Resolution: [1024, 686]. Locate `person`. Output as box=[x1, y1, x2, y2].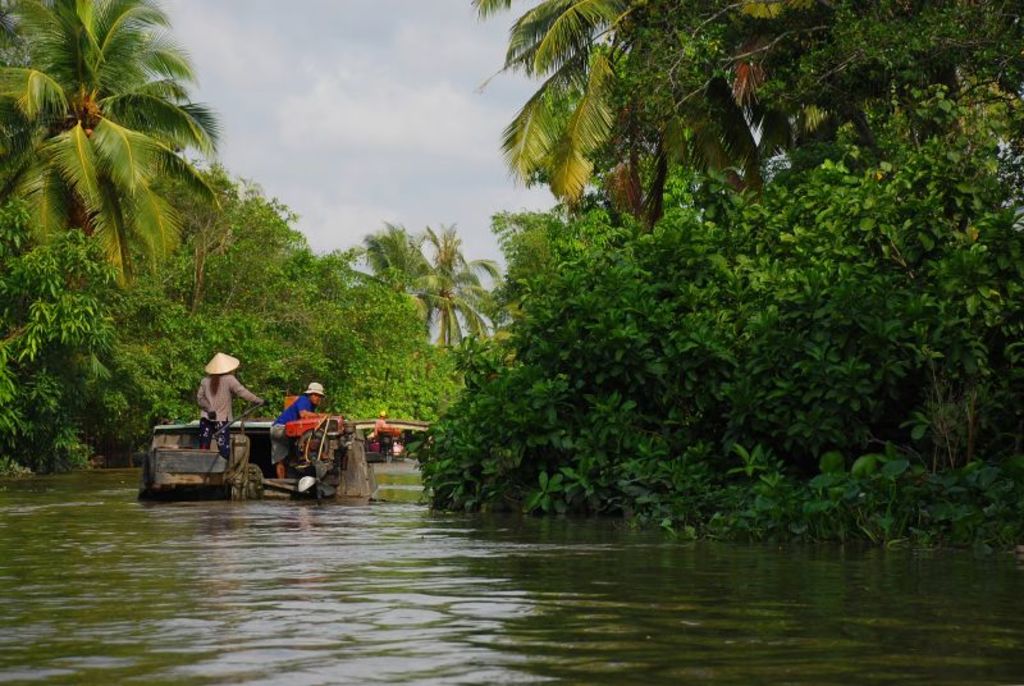
box=[257, 370, 329, 493].
